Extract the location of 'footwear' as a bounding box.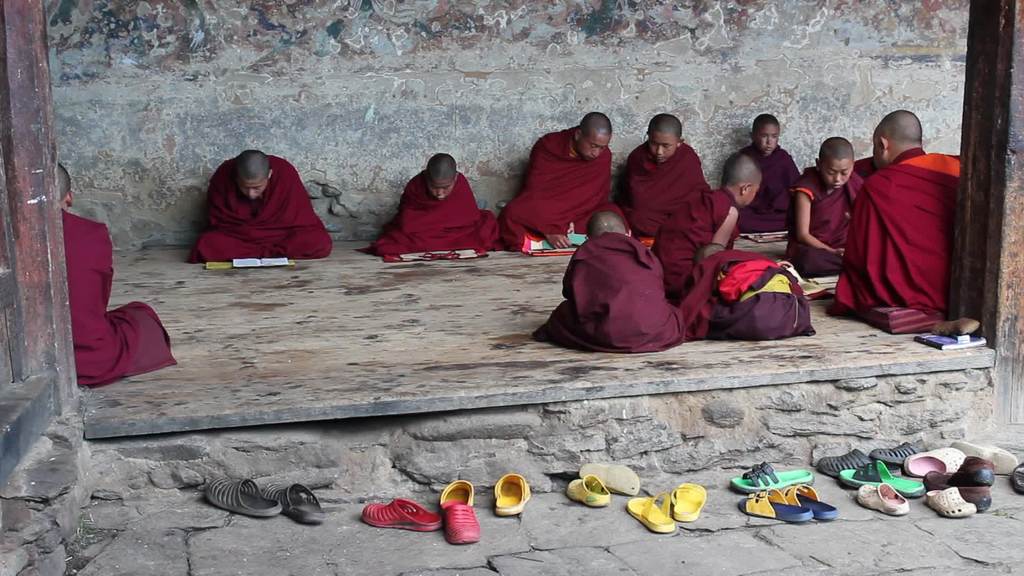
BBox(362, 500, 444, 530).
